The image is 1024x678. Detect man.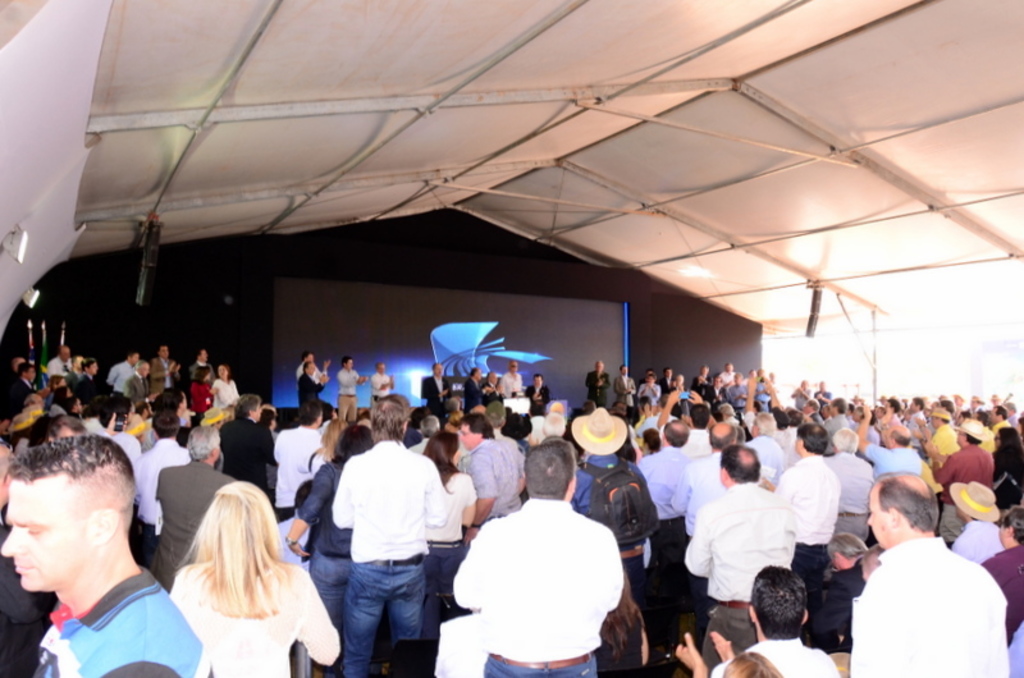
Detection: rect(330, 395, 445, 677).
